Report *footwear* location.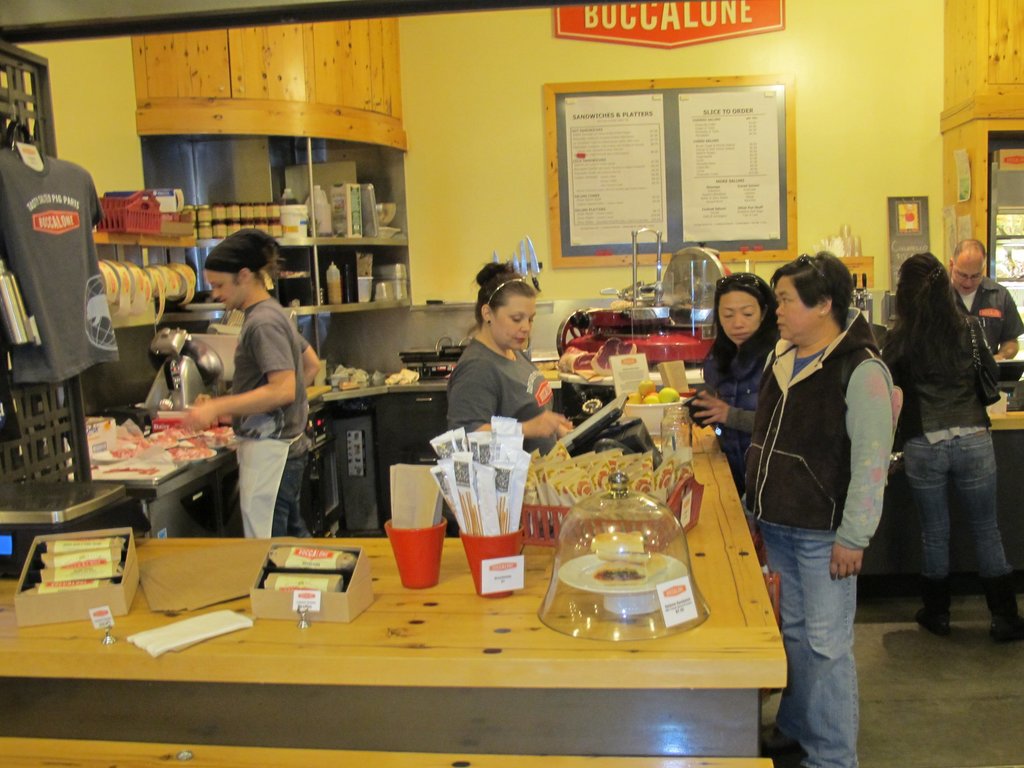
Report: <bbox>757, 724, 790, 752</bbox>.
